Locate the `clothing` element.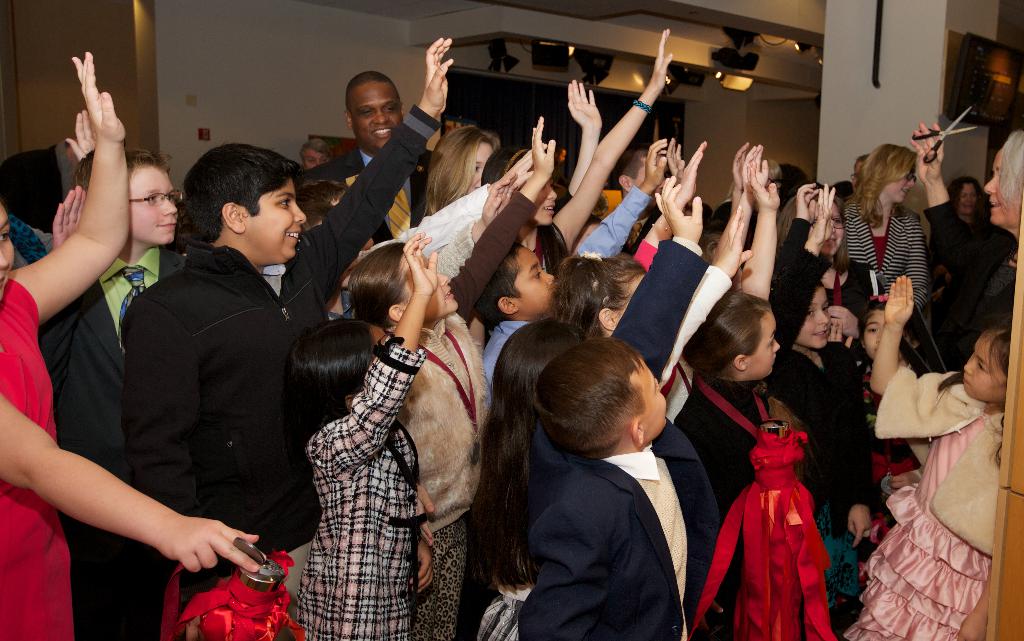
Element bbox: left=522, top=230, right=702, bottom=640.
